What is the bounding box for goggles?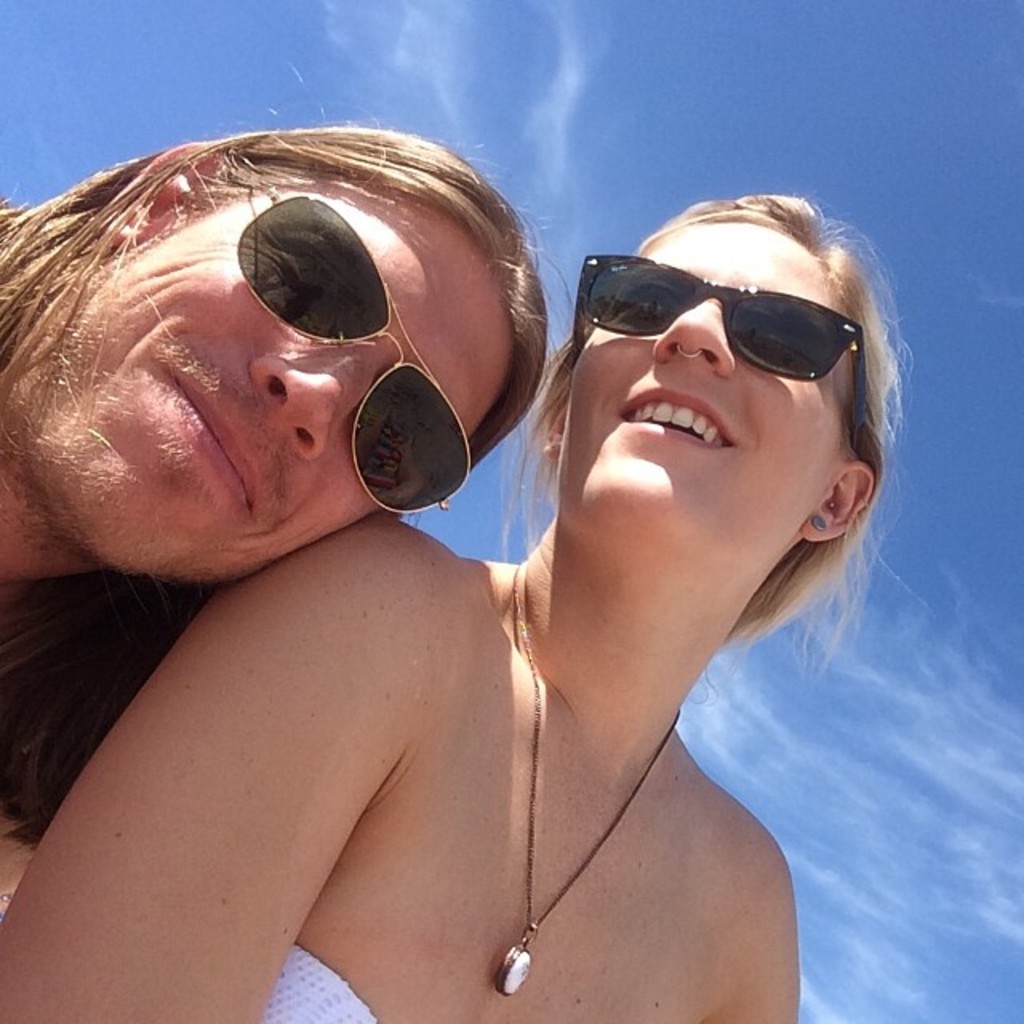
581, 253, 877, 387.
